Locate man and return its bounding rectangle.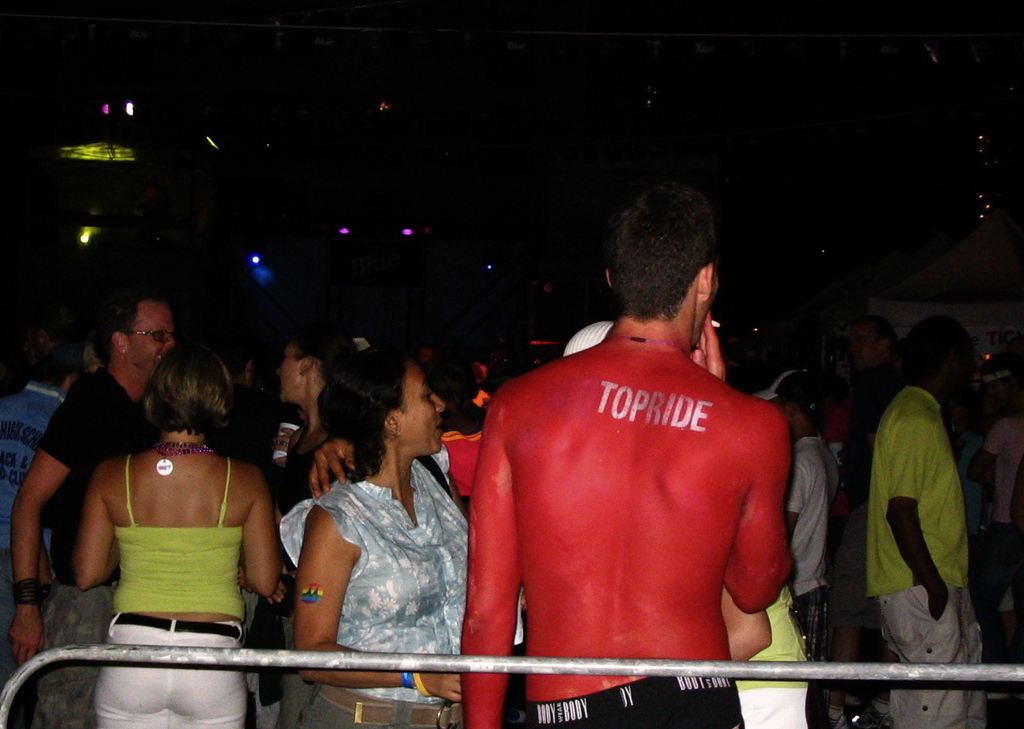
(872, 318, 988, 728).
